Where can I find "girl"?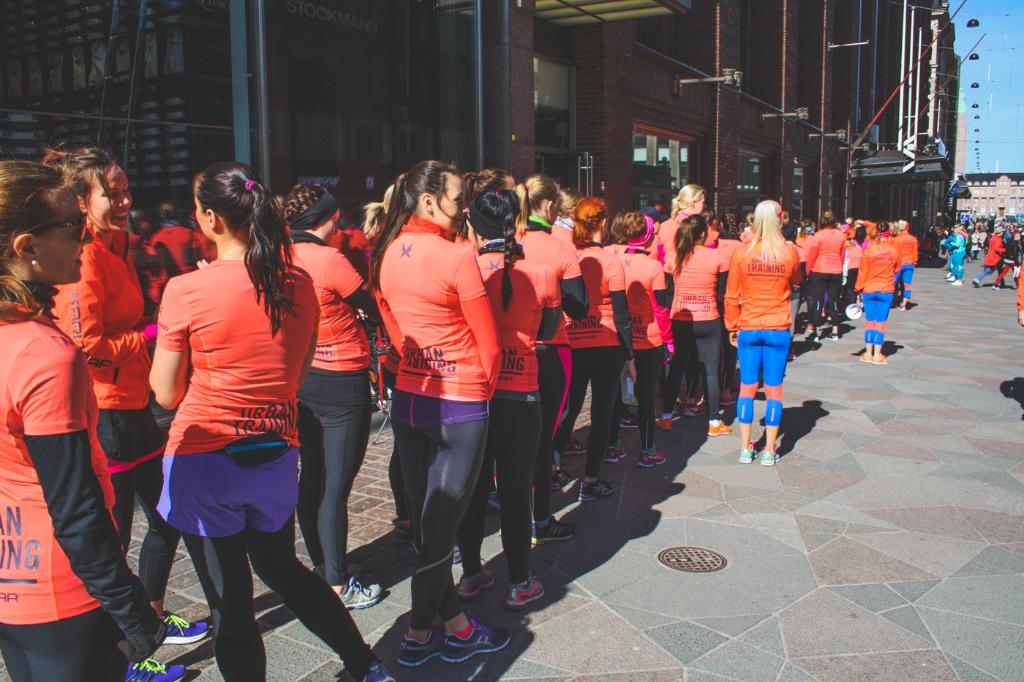
You can find it at l=143, t=155, r=392, b=681.
